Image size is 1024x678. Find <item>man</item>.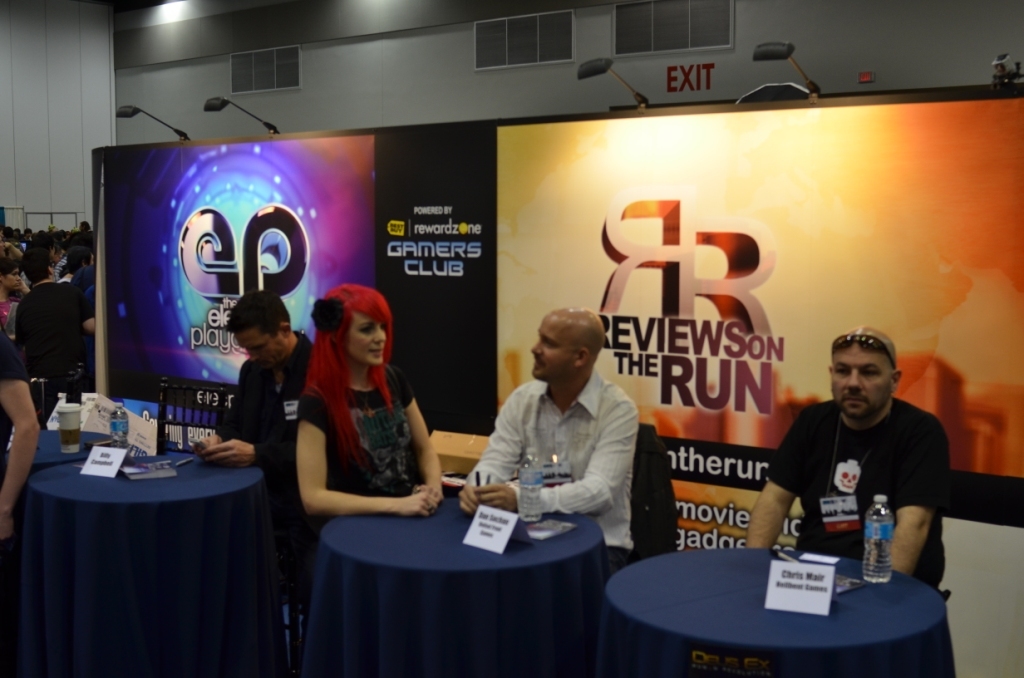
[191,287,320,590].
